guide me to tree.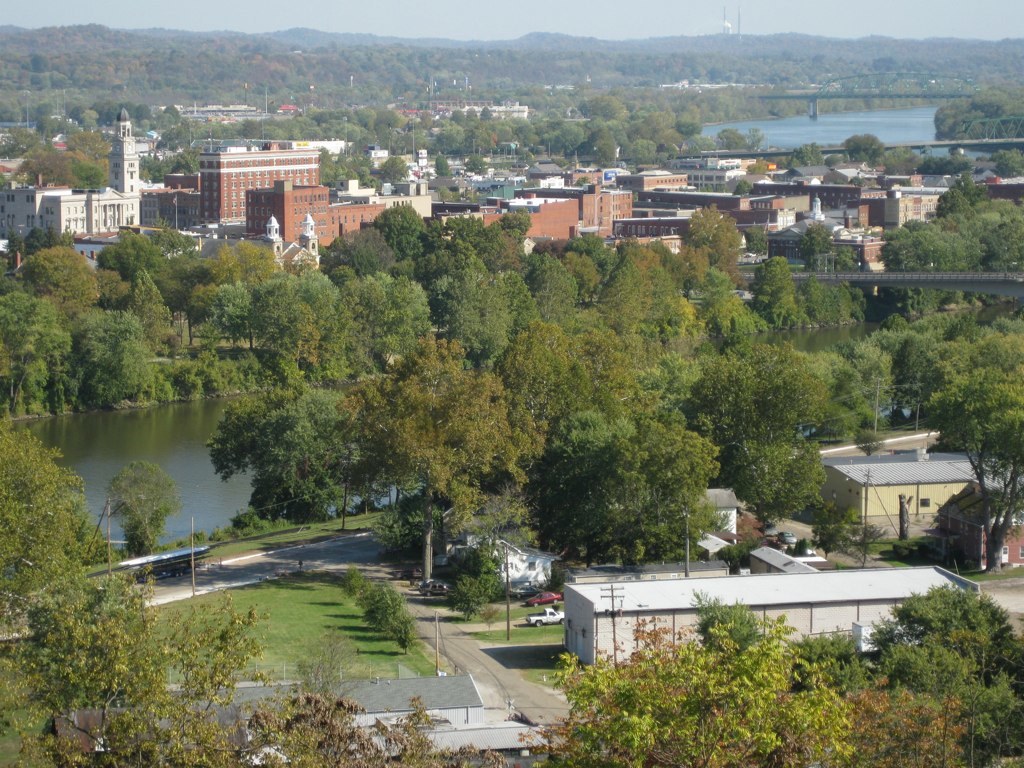
Guidance: 203:281:265:366.
